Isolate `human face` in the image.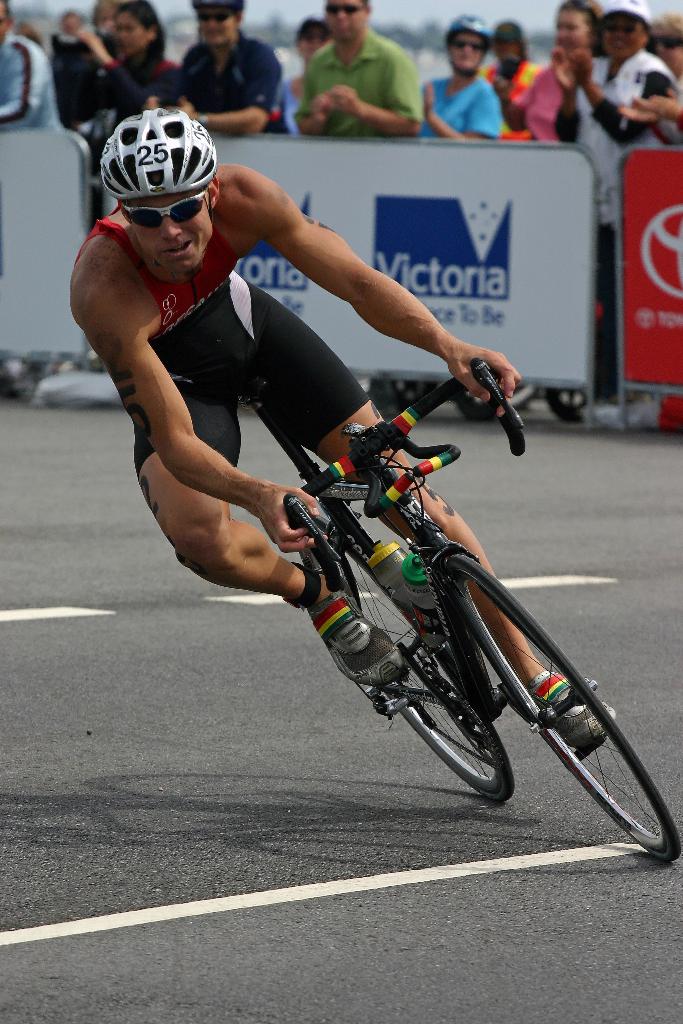
Isolated region: bbox(302, 30, 331, 58).
